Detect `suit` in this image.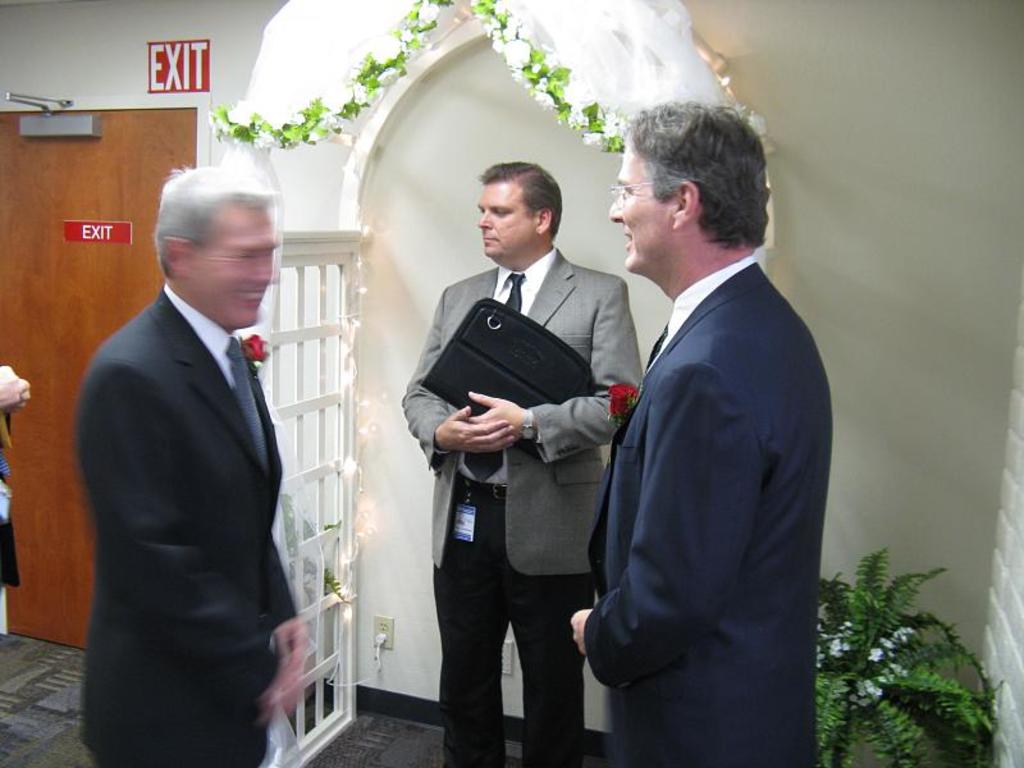
Detection: bbox(67, 151, 326, 767).
